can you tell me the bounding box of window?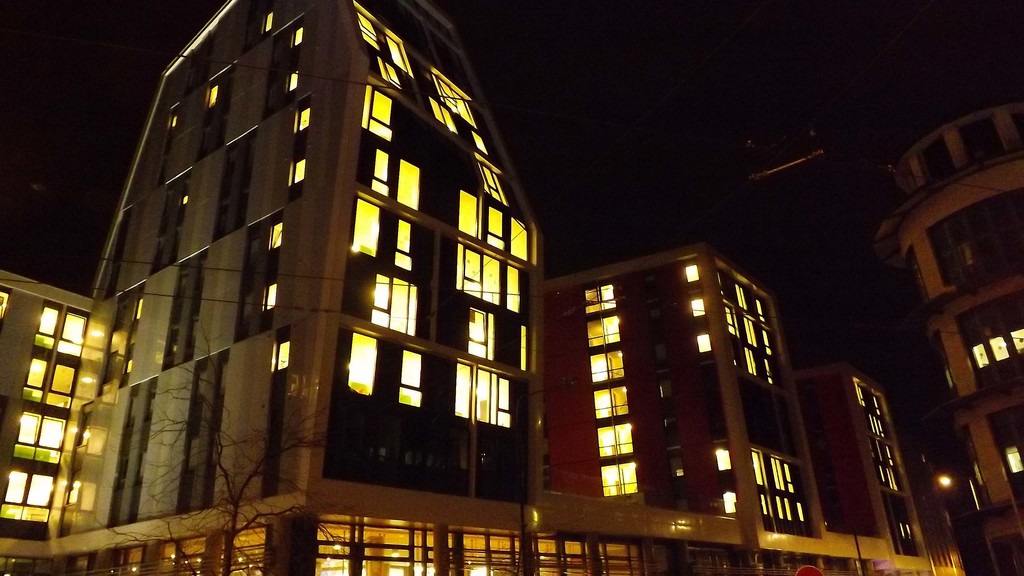
{"x1": 24, "y1": 355, "x2": 79, "y2": 412}.
